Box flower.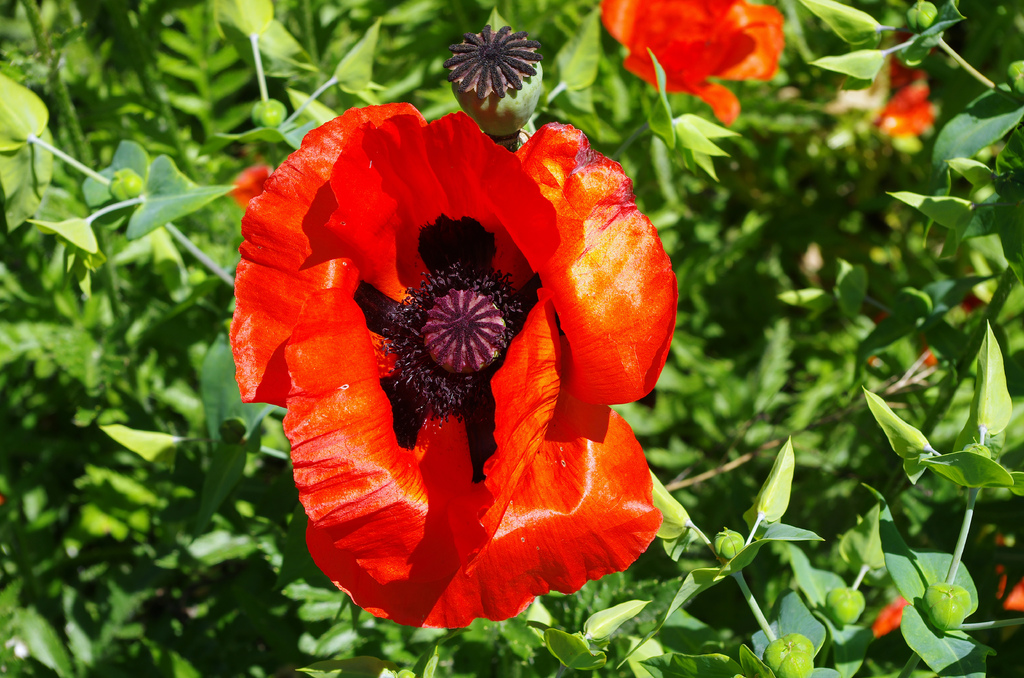
rect(867, 594, 917, 635).
